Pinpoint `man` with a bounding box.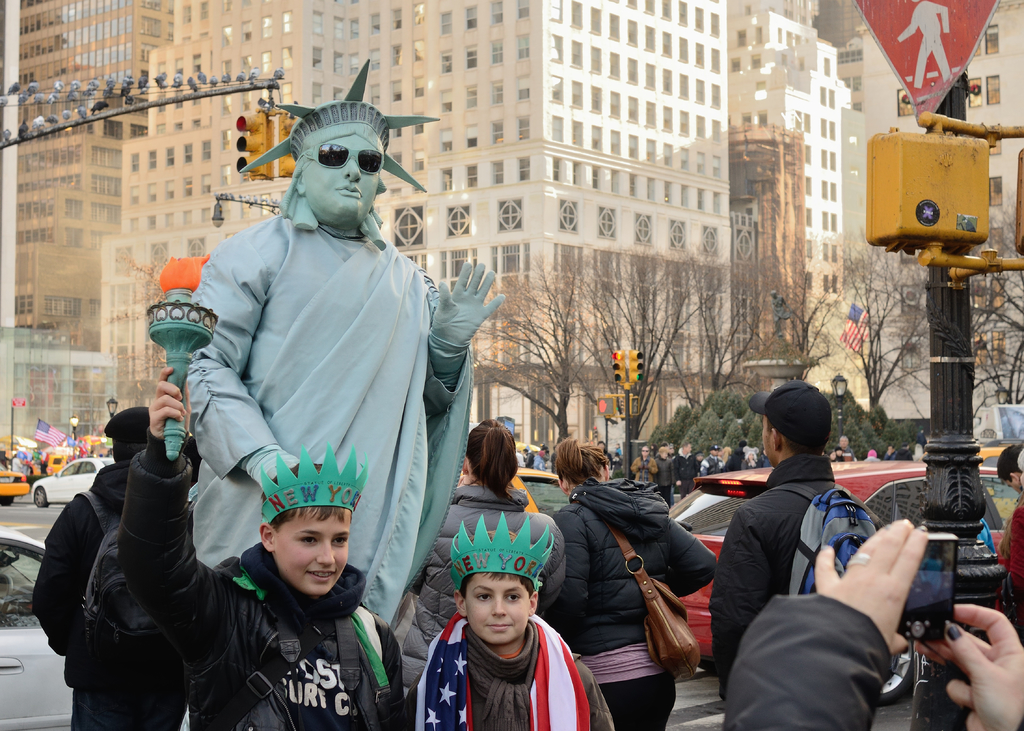
148, 145, 489, 654.
